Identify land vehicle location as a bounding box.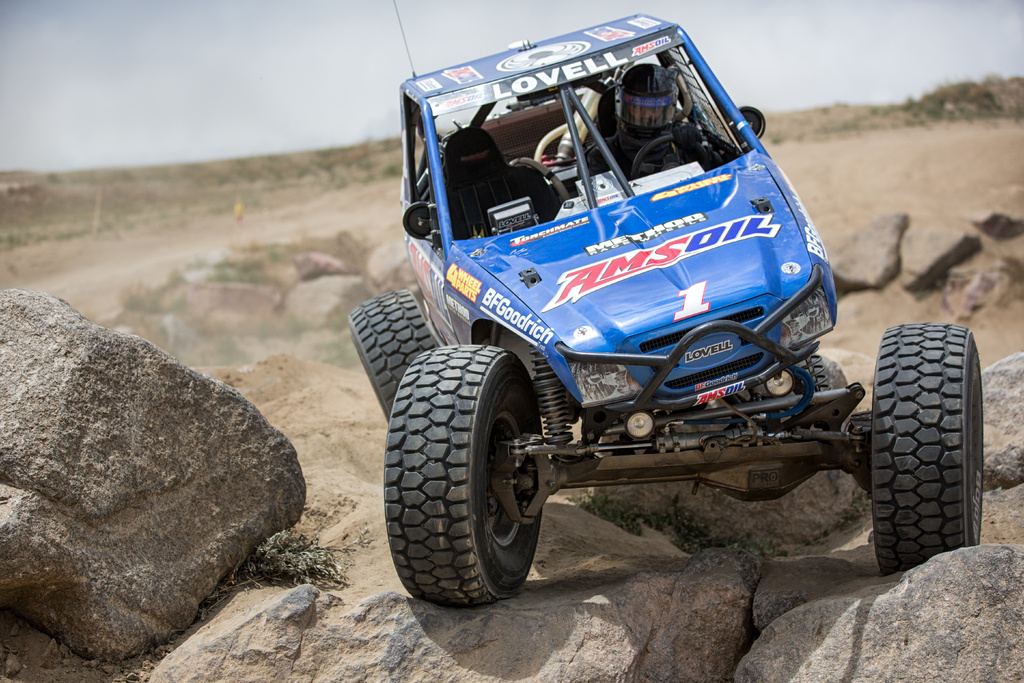
rect(346, 4, 988, 609).
